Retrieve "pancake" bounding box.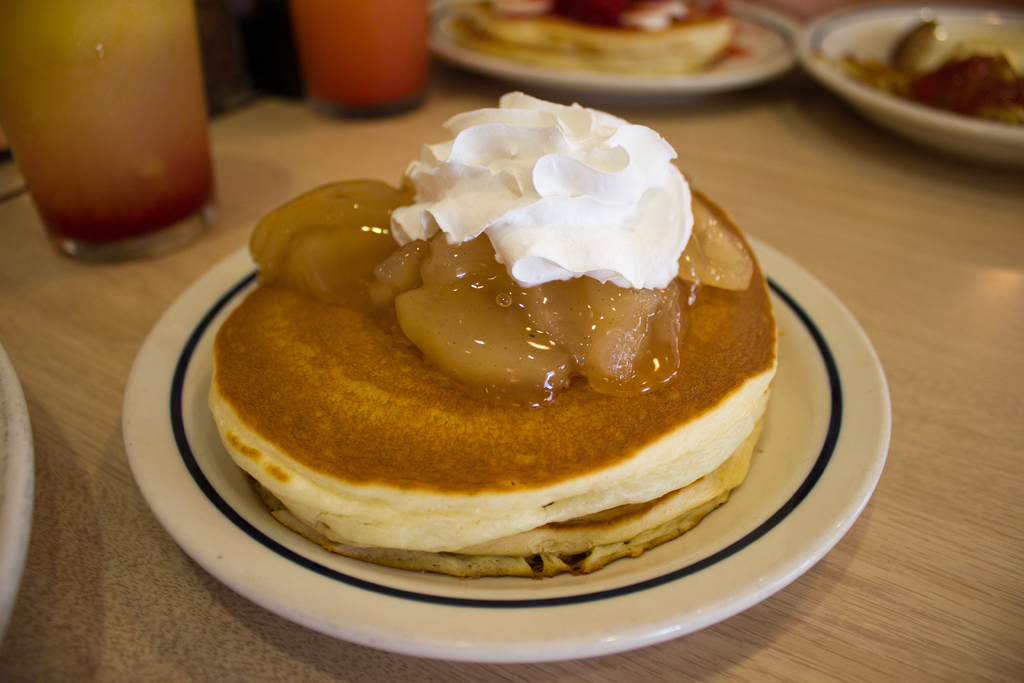
Bounding box: [left=444, top=0, right=739, bottom=76].
